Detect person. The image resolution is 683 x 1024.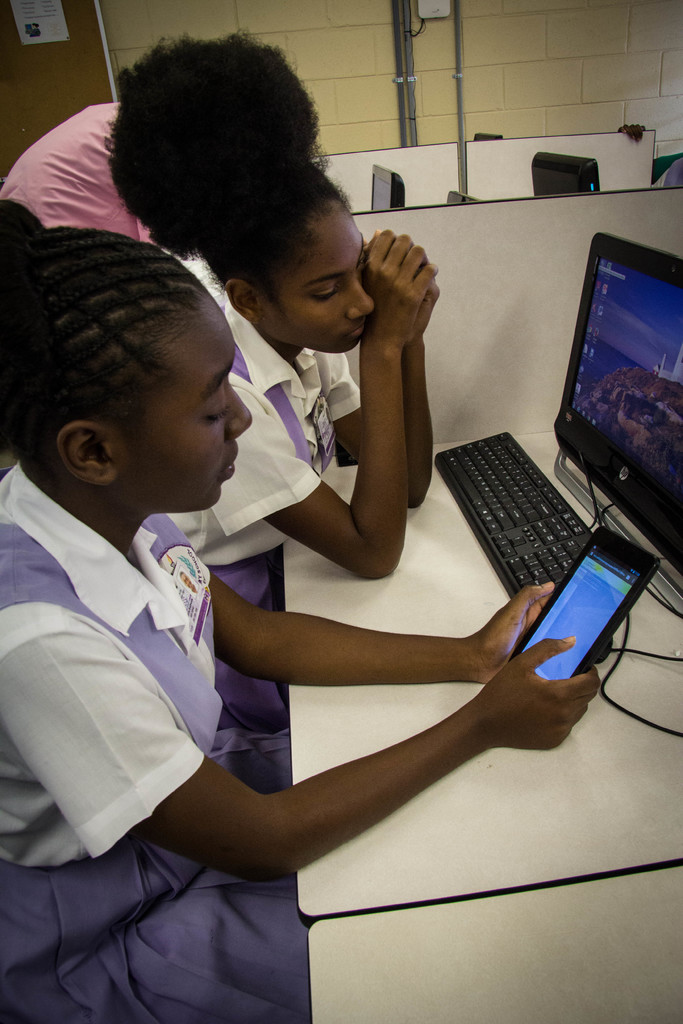
(0, 33, 354, 250).
